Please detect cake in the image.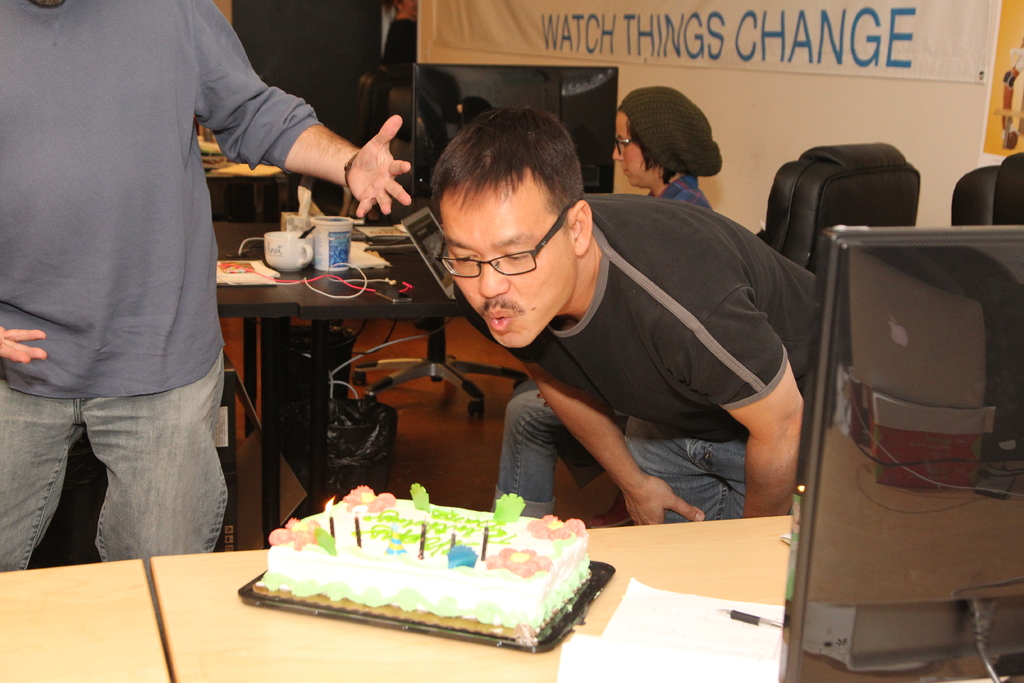
[262, 480, 589, 642].
